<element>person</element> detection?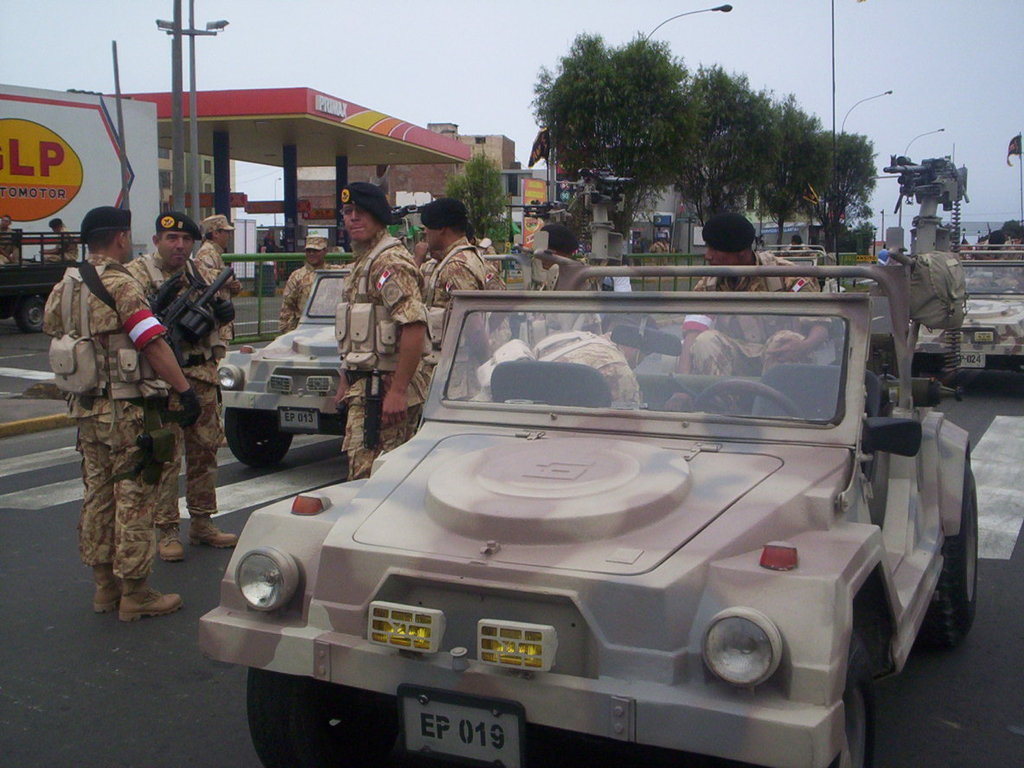
(674,210,835,412)
